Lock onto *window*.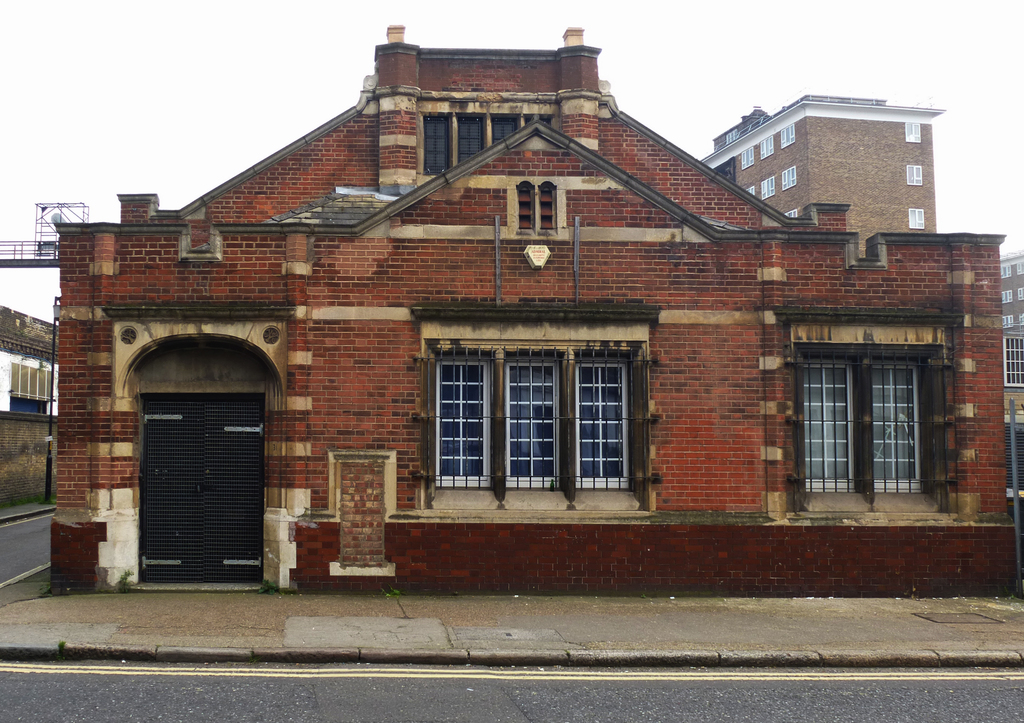
Locked: <box>998,335,1023,389</box>.
